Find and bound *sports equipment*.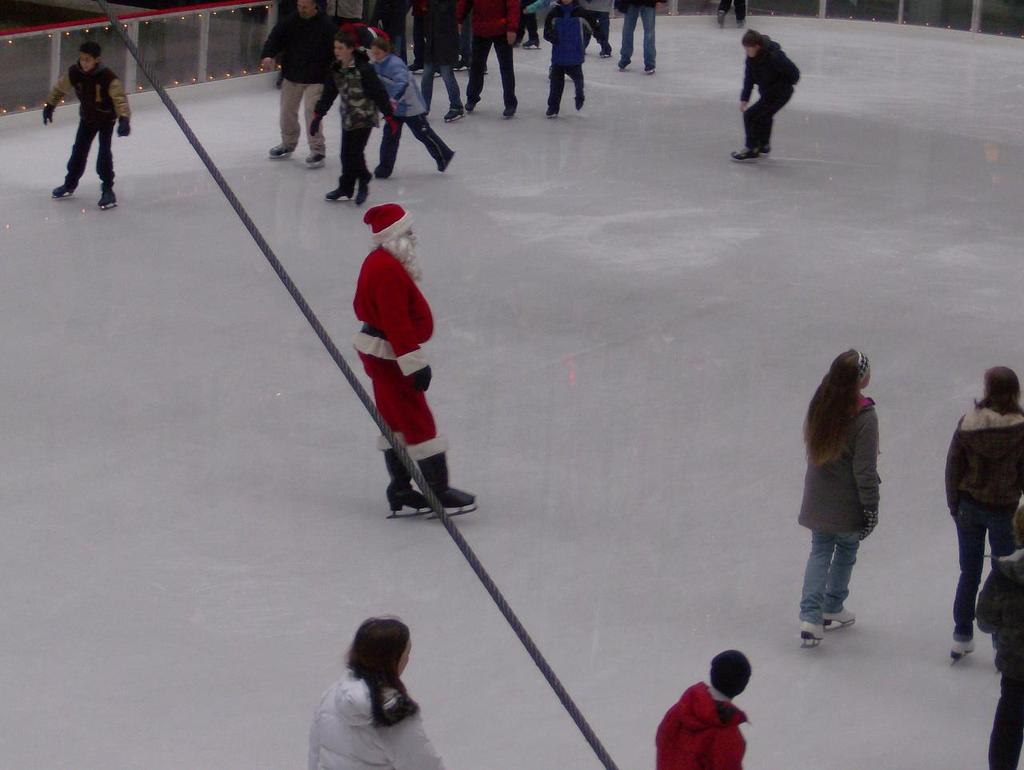
Bound: region(822, 606, 855, 632).
